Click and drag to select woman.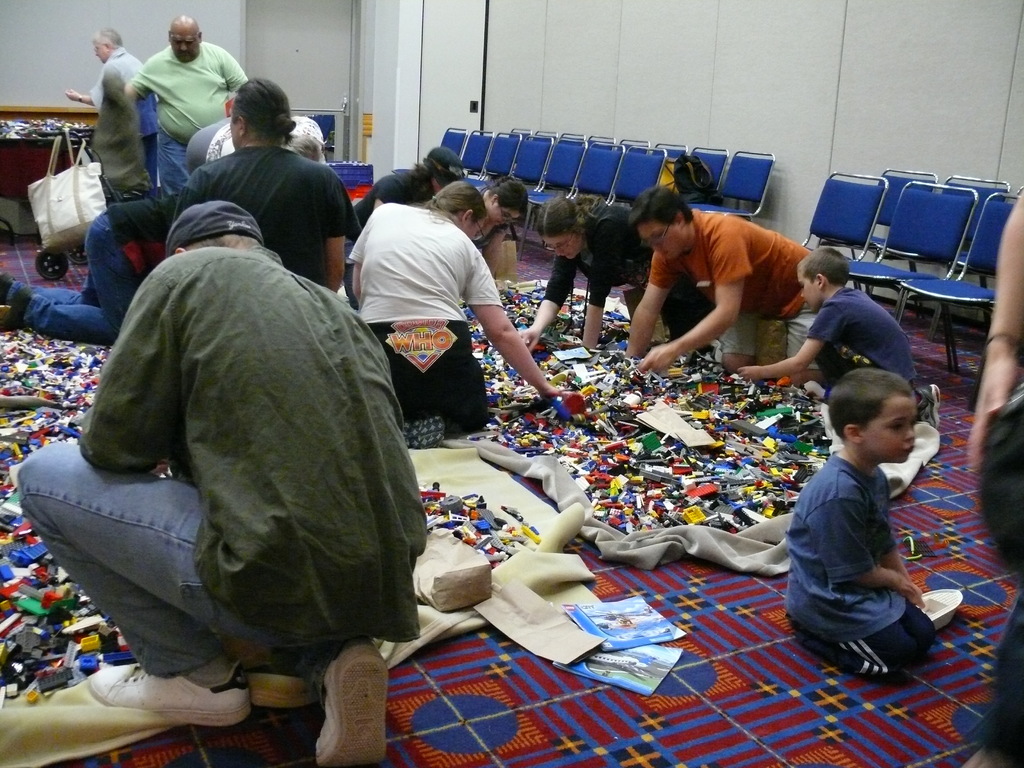
Selection: {"x1": 515, "y1": 191, "x2": 708, "y2": 355}.
